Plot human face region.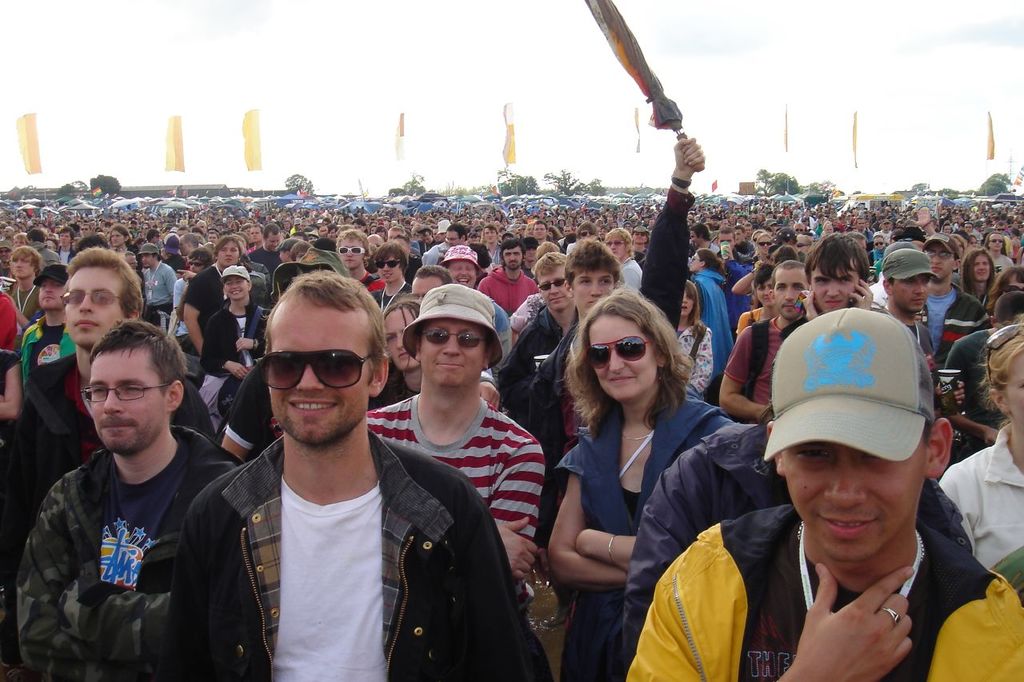
Plotted at [266, 293, 366, 447].
